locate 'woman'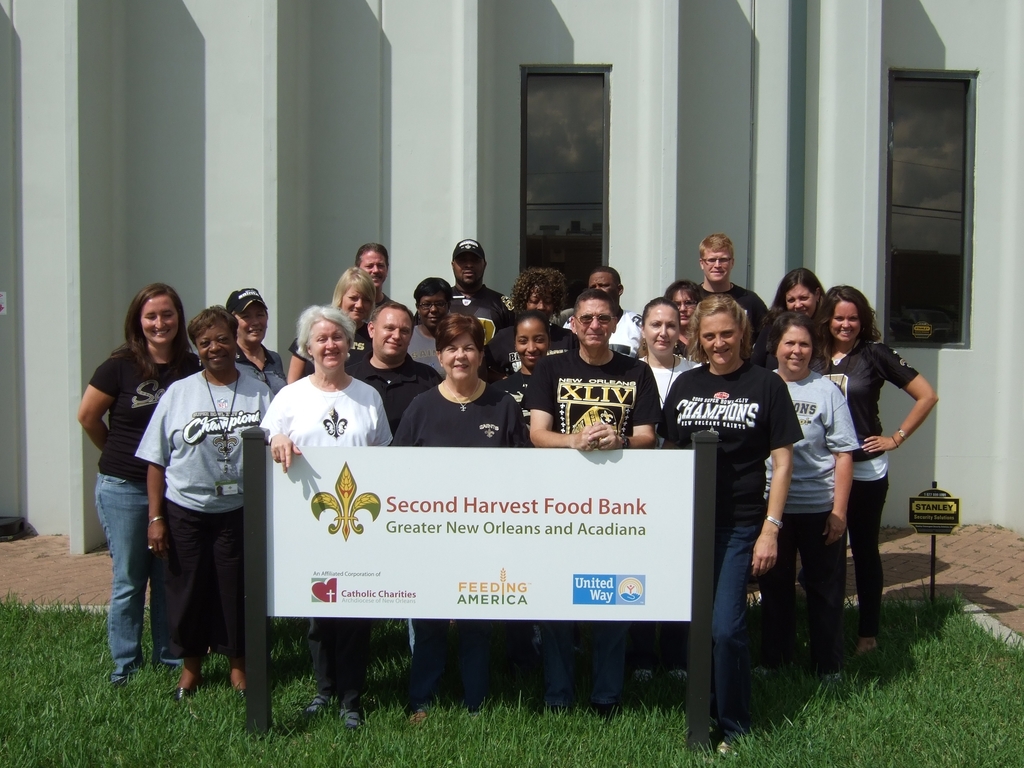
<box>223,287,289,397</box>
